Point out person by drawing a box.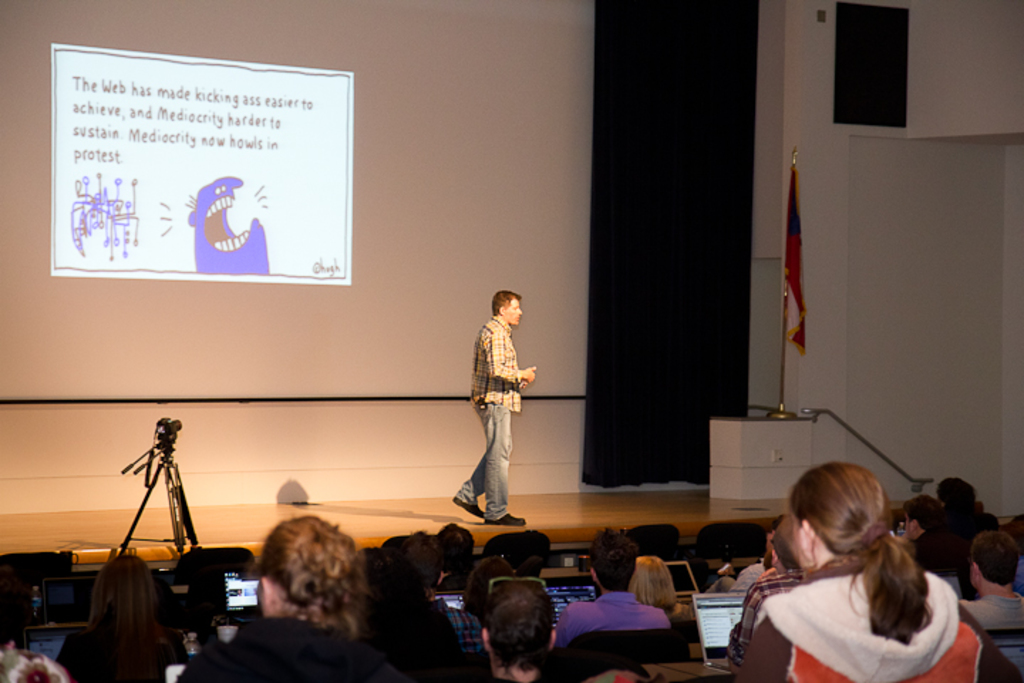
(400, 532, 455, 626).
